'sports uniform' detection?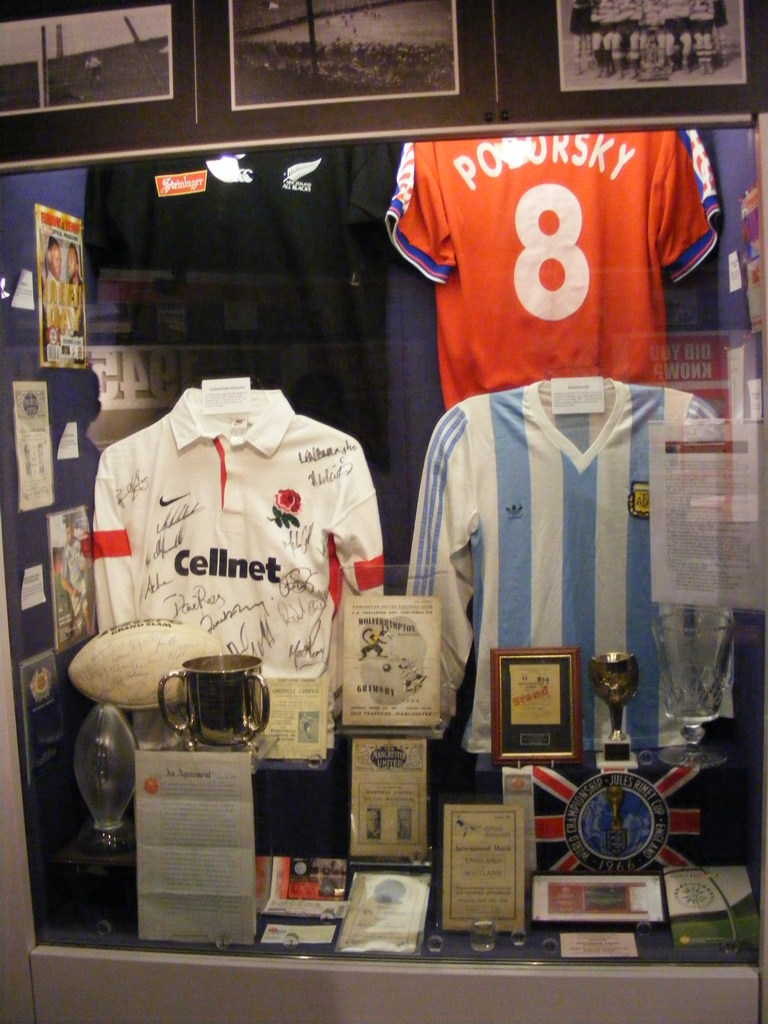
l=88, t=381, r=378, b=684
